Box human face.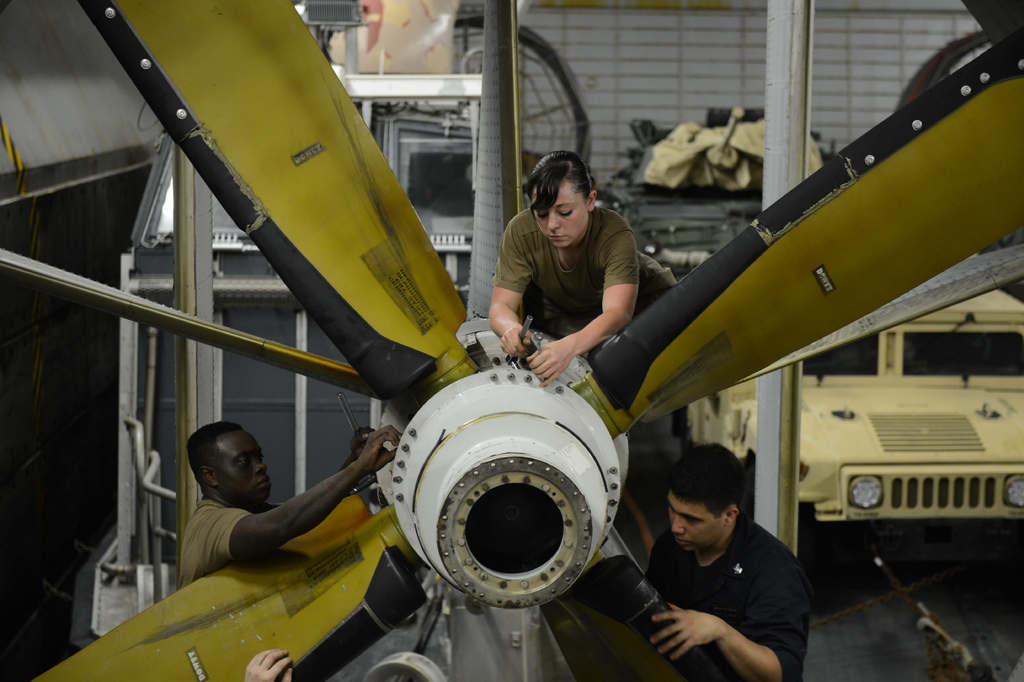
bbox(220, 430, 270, 502).
